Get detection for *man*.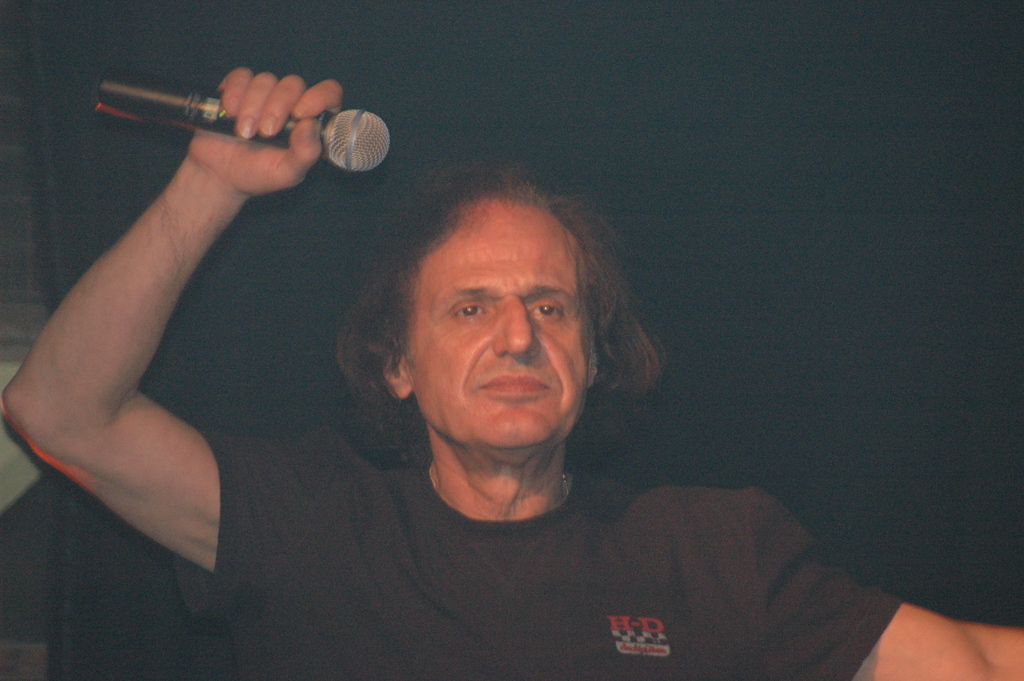
Detection: 0/64/1023/680.
